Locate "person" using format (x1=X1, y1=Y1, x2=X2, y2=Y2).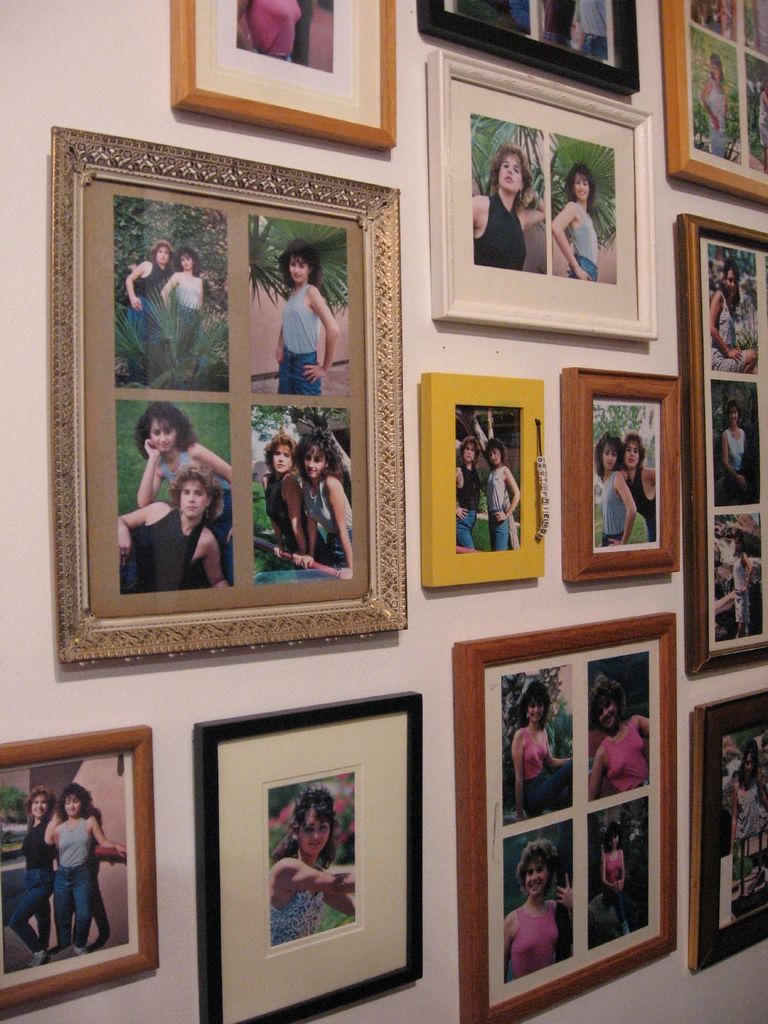
(x1=260, y1=239, x2=331, y2=402).
